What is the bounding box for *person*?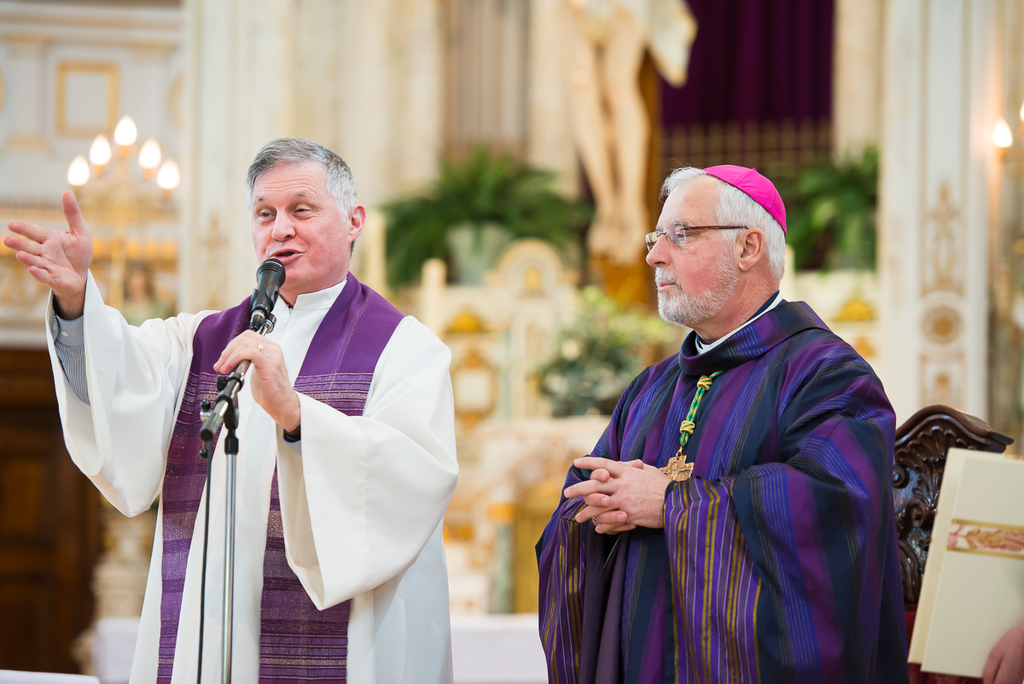
[x1=537, y1=159, x2=912, y2=683].
